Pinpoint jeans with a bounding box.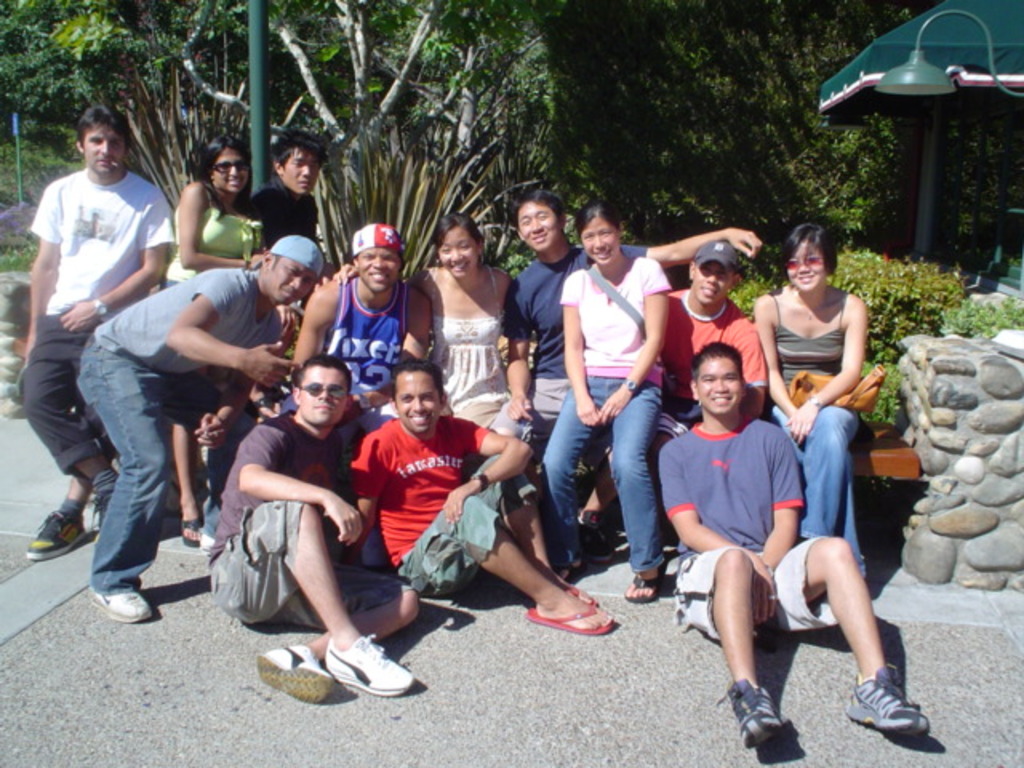
select_region(774, 403, 862, 574).
